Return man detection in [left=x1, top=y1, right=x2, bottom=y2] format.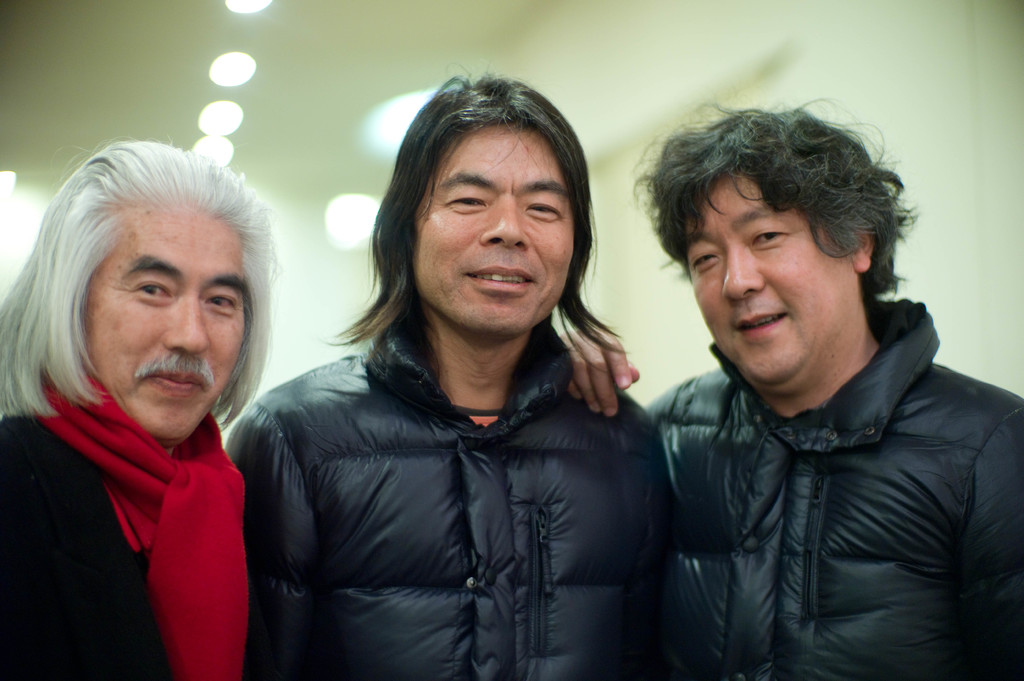
[left=219, top=62, right=671, bottom=680].
